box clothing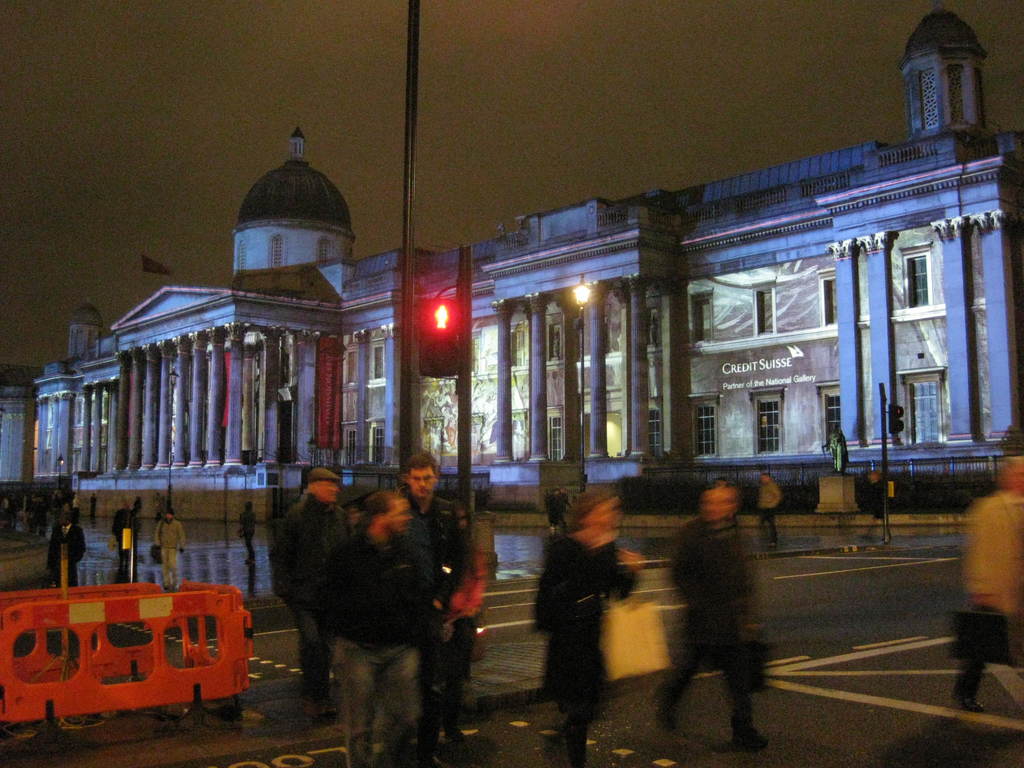
select_region(58, 511, 78, 532)
